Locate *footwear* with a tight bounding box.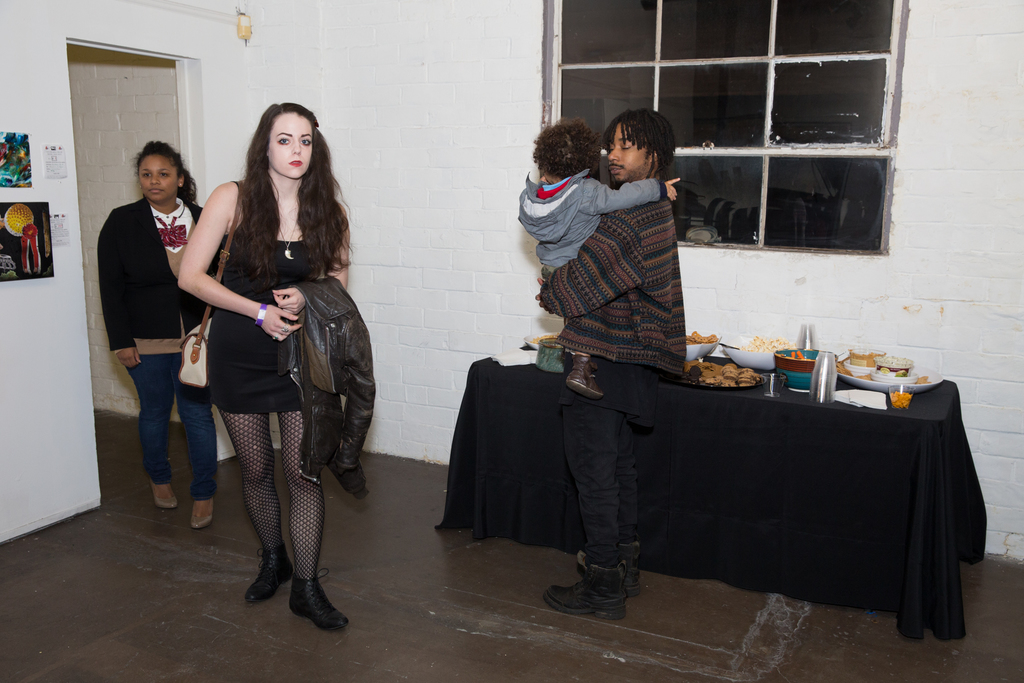
(x1=185, y1=498, x2=211, y2=529).
